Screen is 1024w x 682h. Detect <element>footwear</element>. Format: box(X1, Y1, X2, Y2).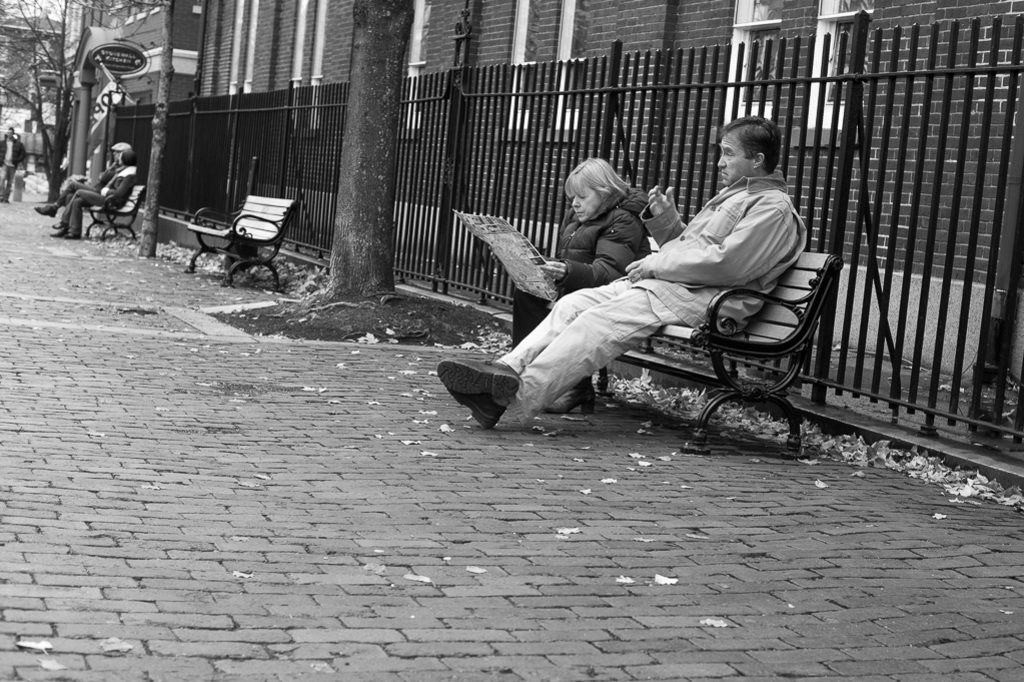
box(63, 232, 78, 236).
